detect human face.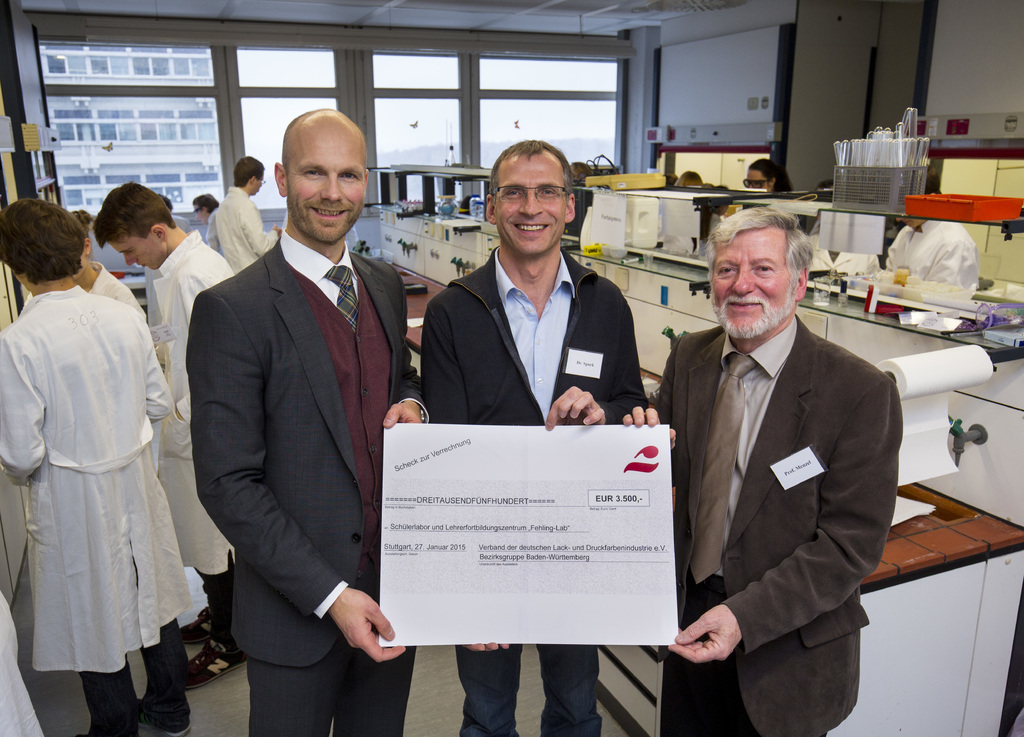
Detected at [746,167,771,191].
